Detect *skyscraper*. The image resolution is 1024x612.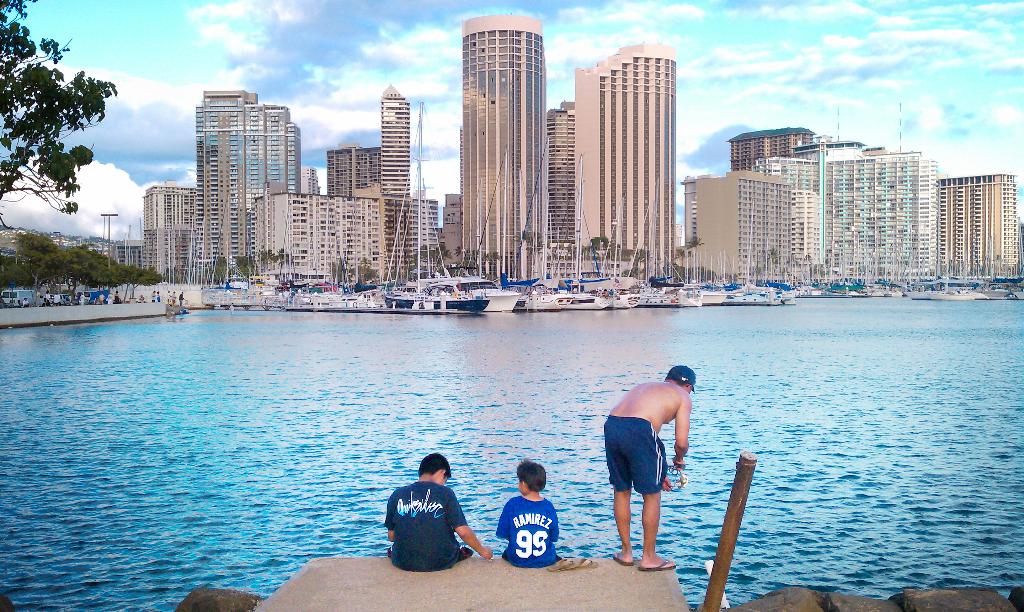
l=323, t=142, r=386, b=204.
